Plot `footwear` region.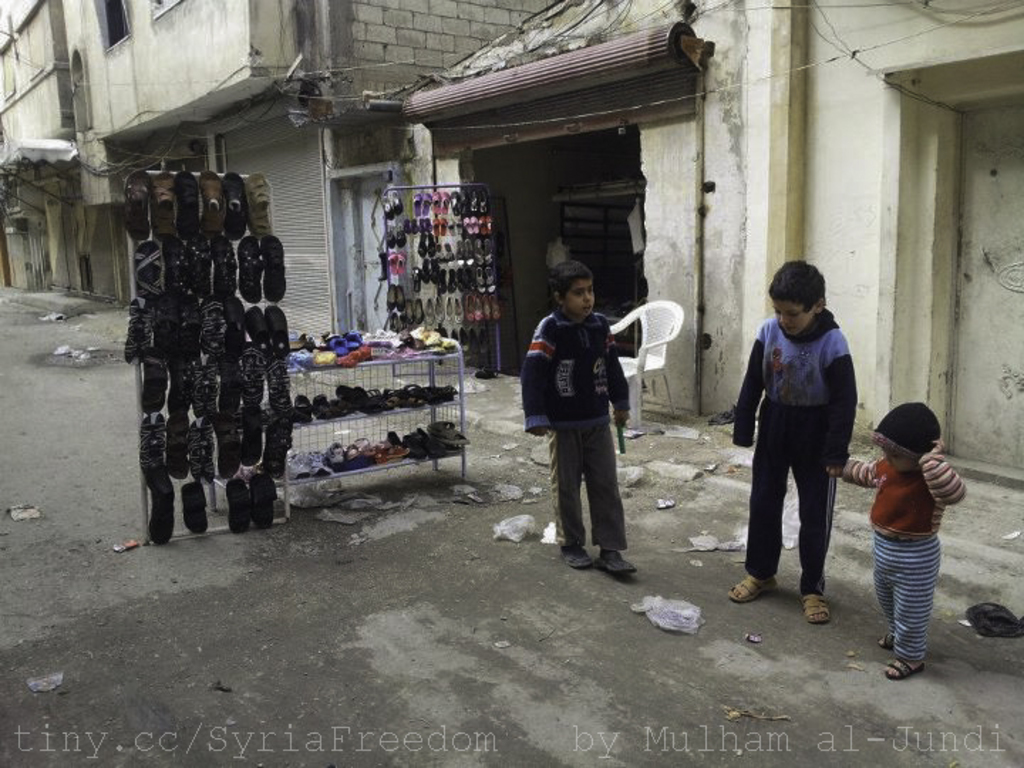
Plotted at select_region(730, 573, 778, 607).
